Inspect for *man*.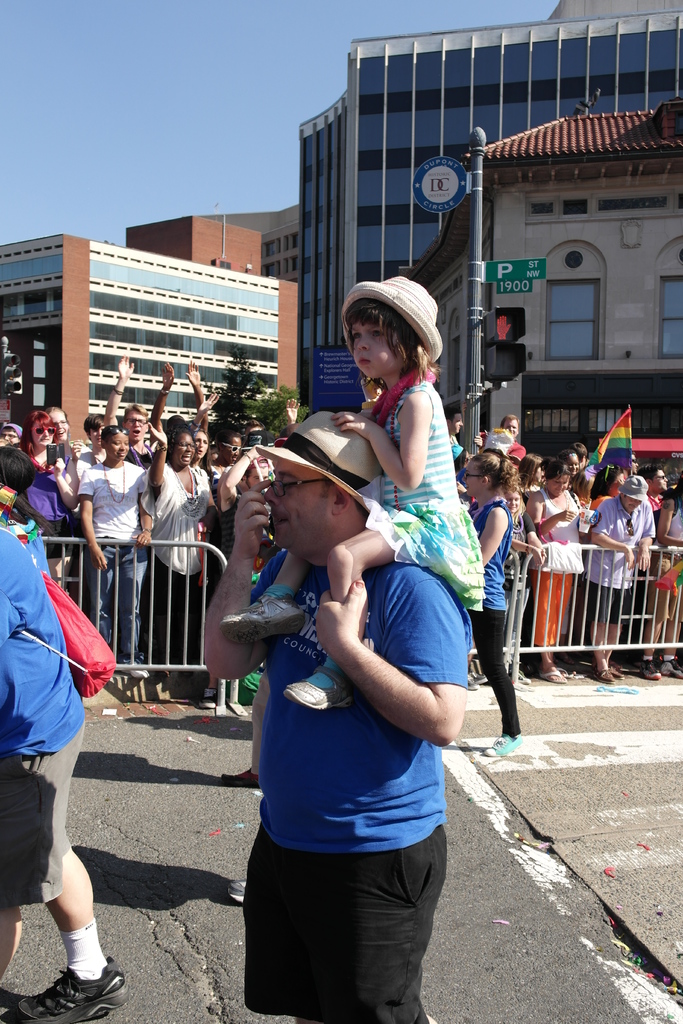
Inspection: left=99, top=355, right=157, bottom=470.
